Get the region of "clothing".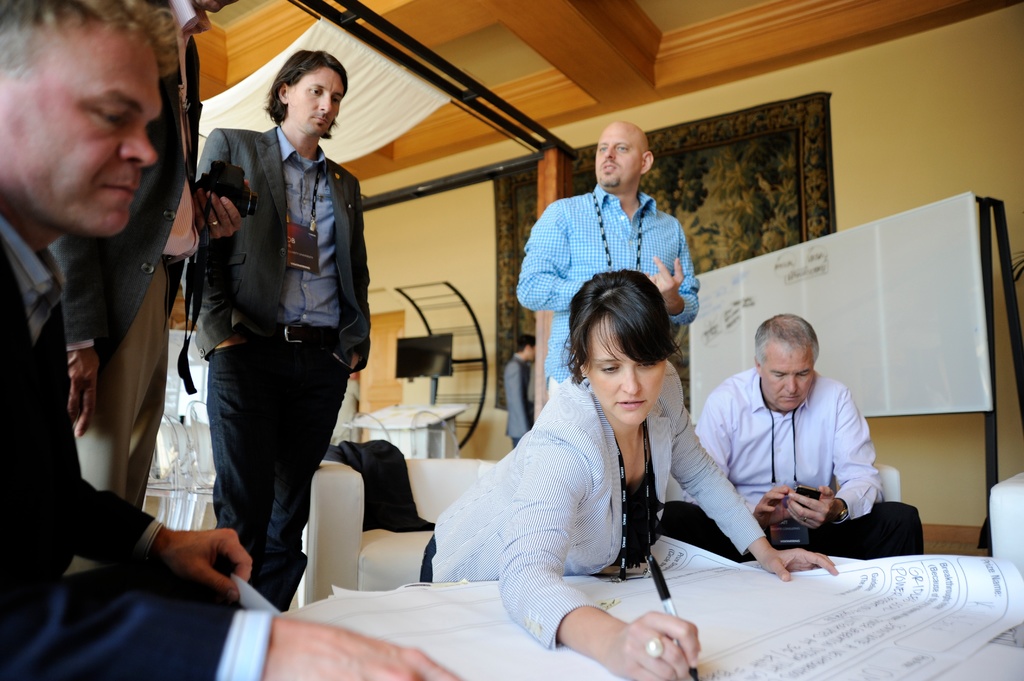
BBox(505, 356, 541, 454).
